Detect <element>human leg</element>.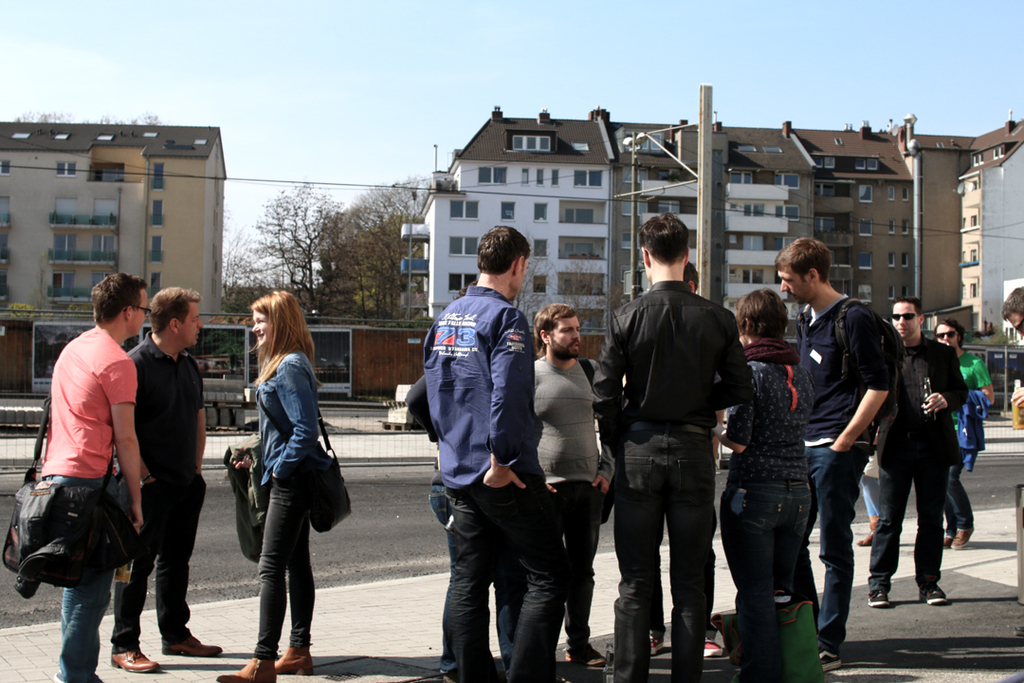
Detected at detection(864, 435, 922, 598).
